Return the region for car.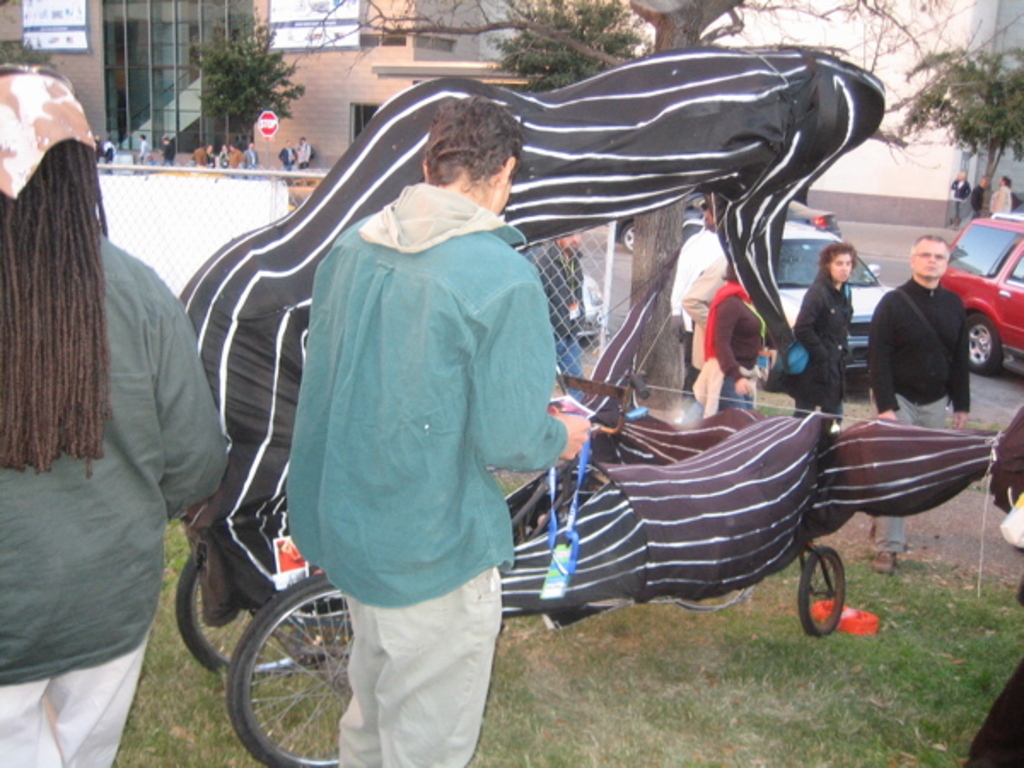
681, 208, 889, 384.
